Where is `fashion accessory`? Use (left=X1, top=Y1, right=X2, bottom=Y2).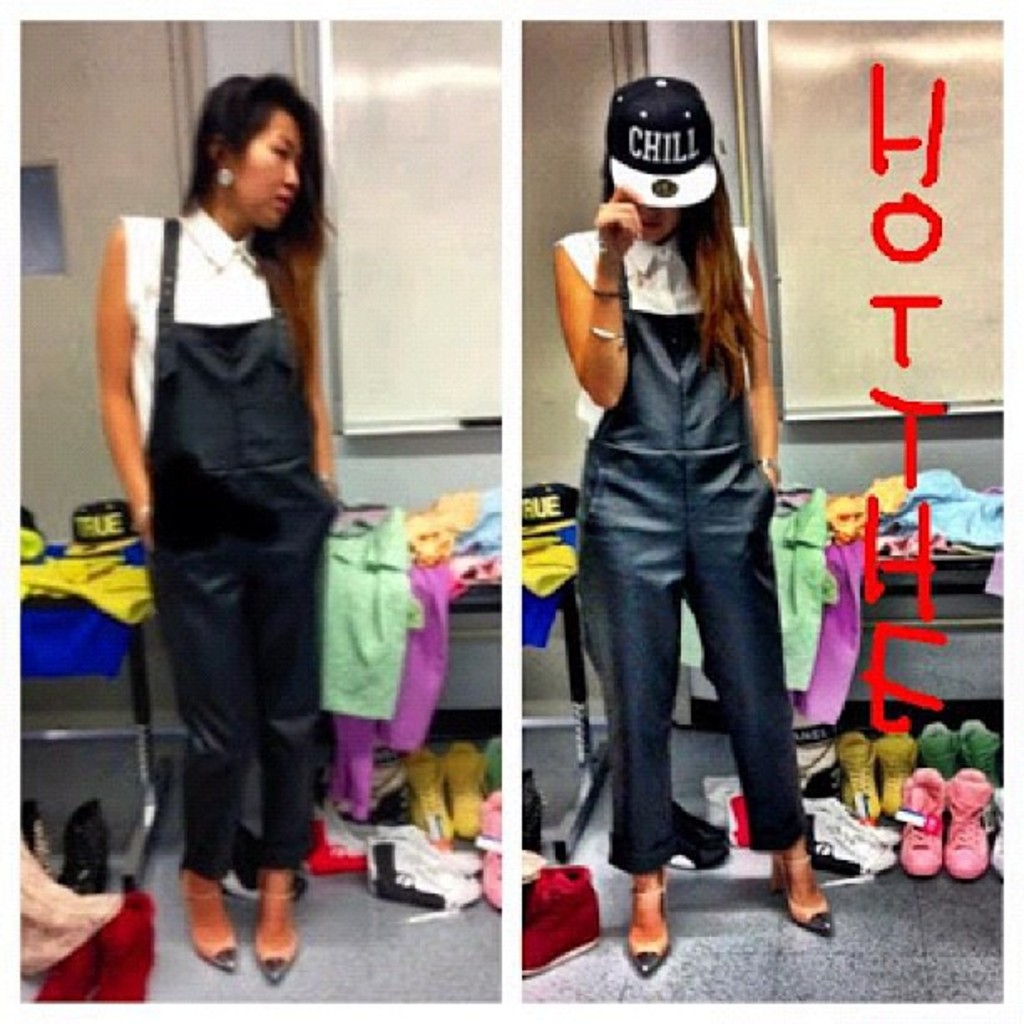
(left=181, top=875, right=233, bottom=975).
